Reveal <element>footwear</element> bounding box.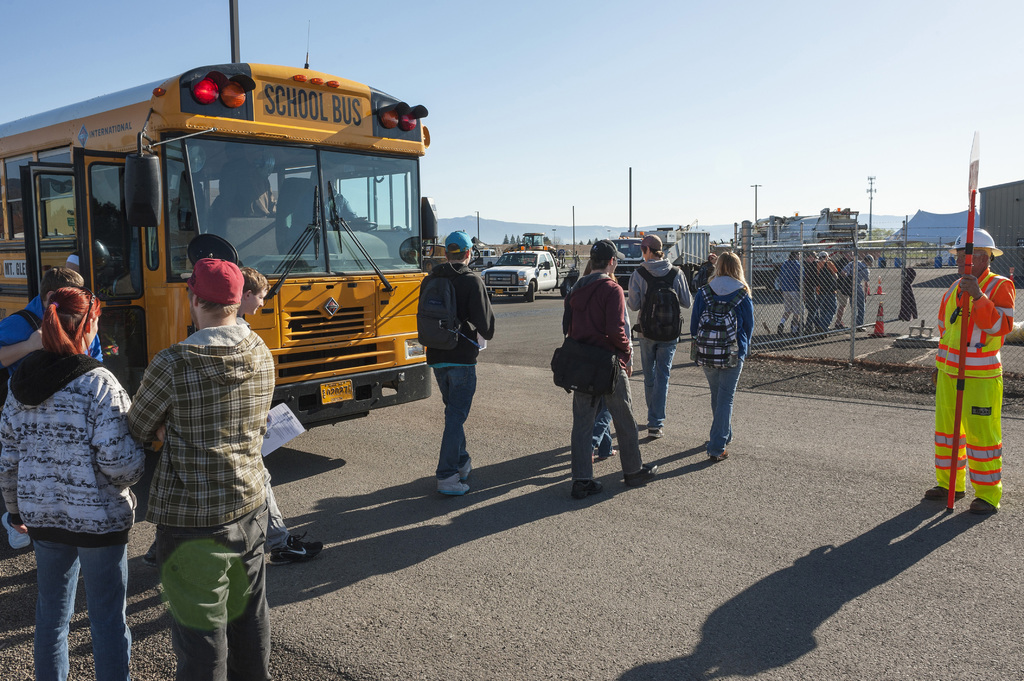
Revealed: x1=141, y1=545, x2=159, y2=565.
